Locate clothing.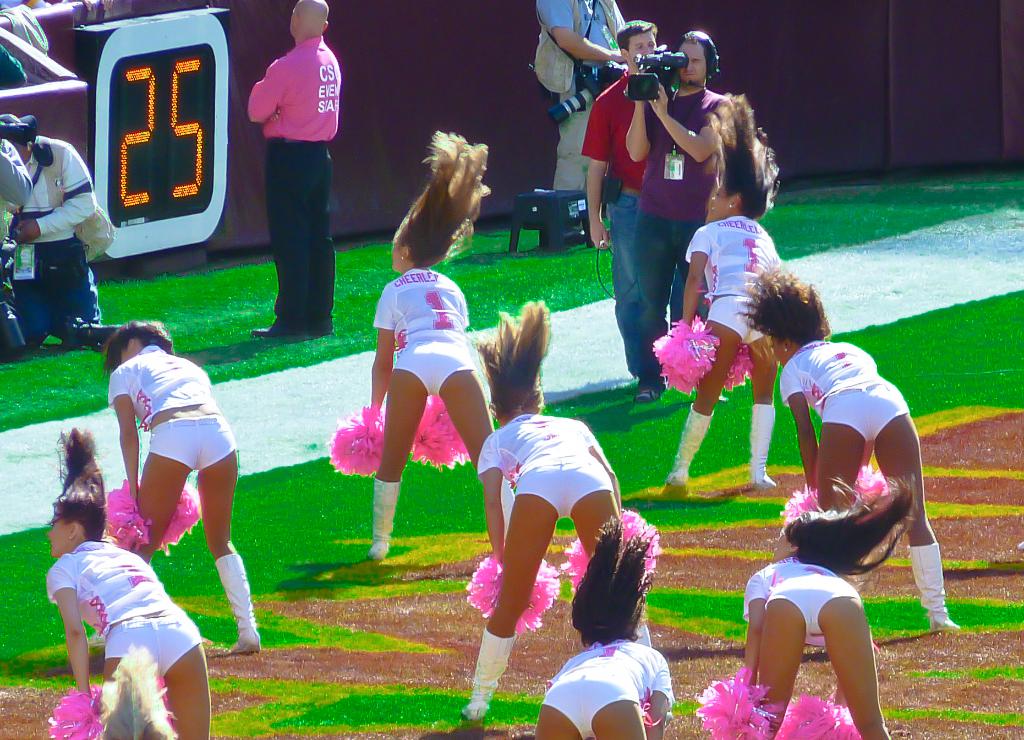
Bounding box: <box>691,210,790,356</box>.
